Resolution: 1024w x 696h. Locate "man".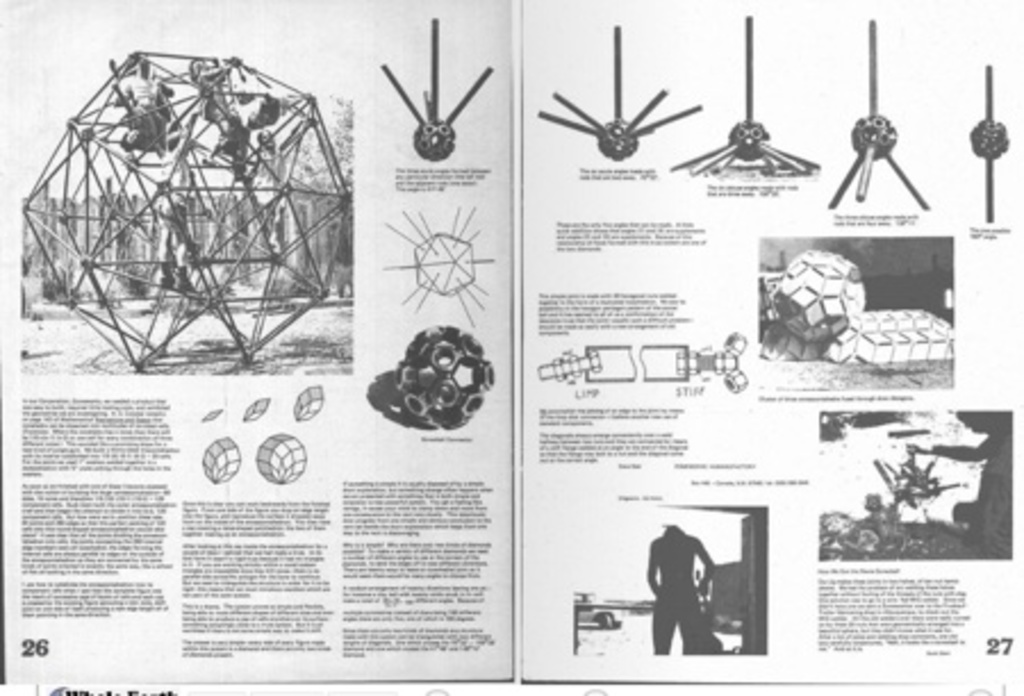
{"x1": 646, "y1": 521, "x2": 746, "y2": 664}.
